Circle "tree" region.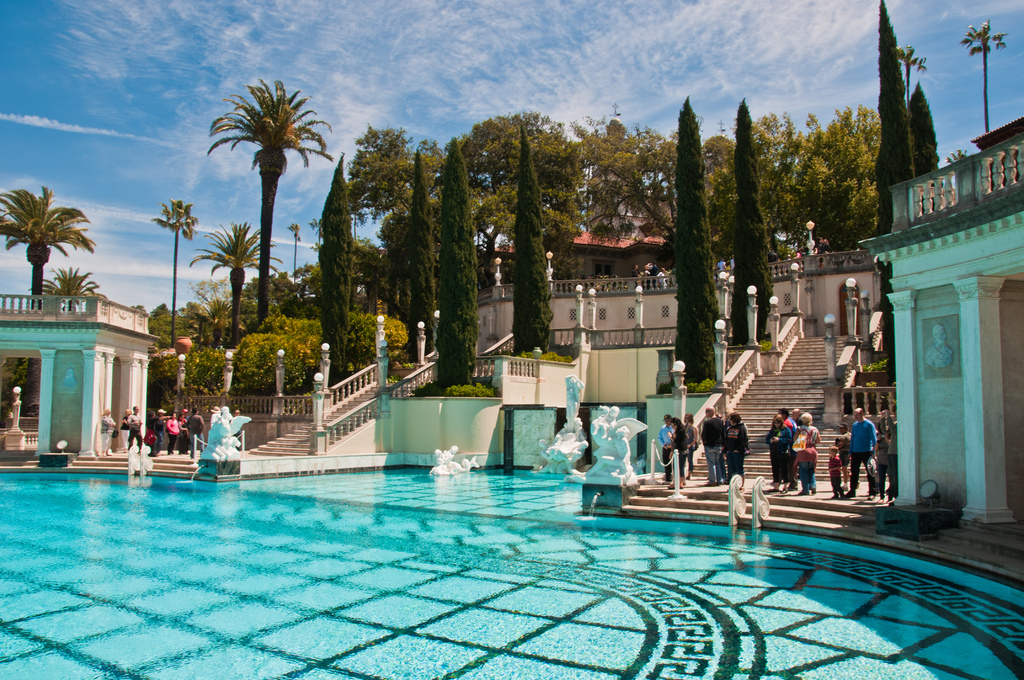
Region: 209/80/332/325.
